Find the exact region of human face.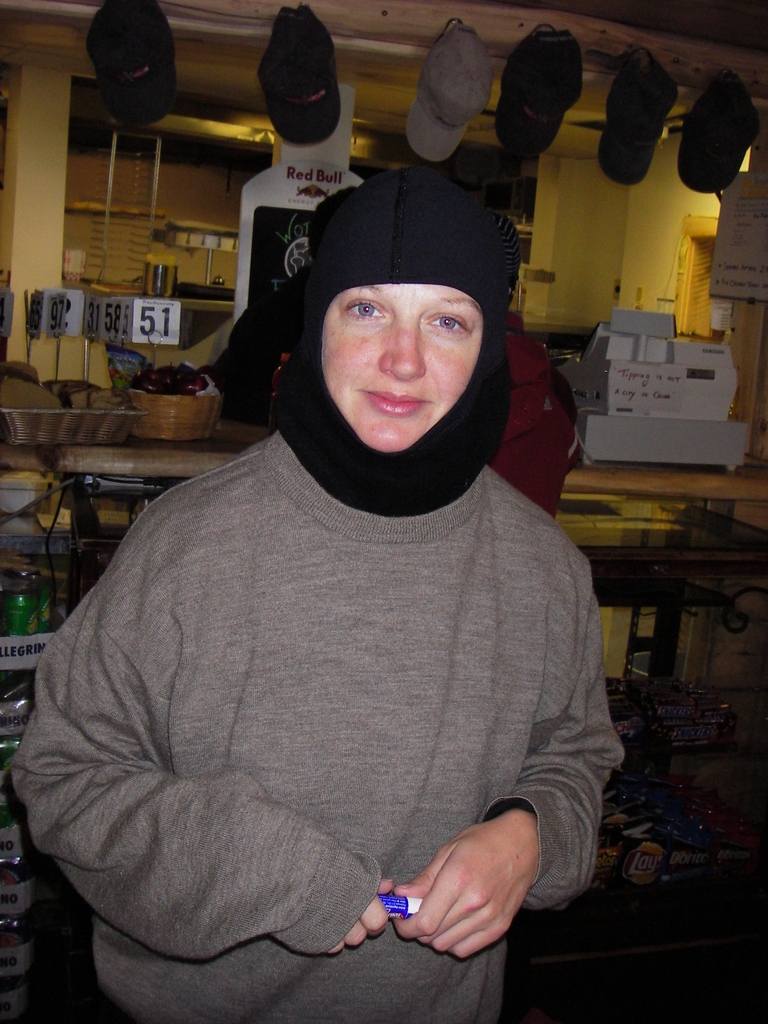
Exact region: BBox(323, 283, 484, 452).
